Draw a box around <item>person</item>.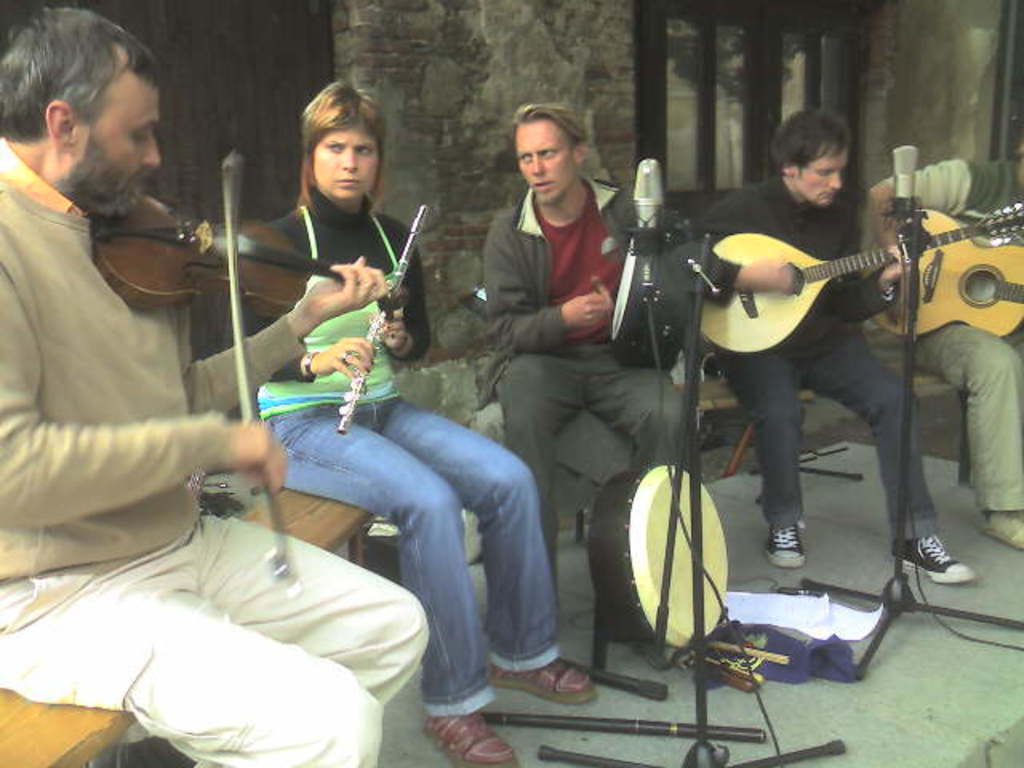
rect(0, 0, 429, 766).
